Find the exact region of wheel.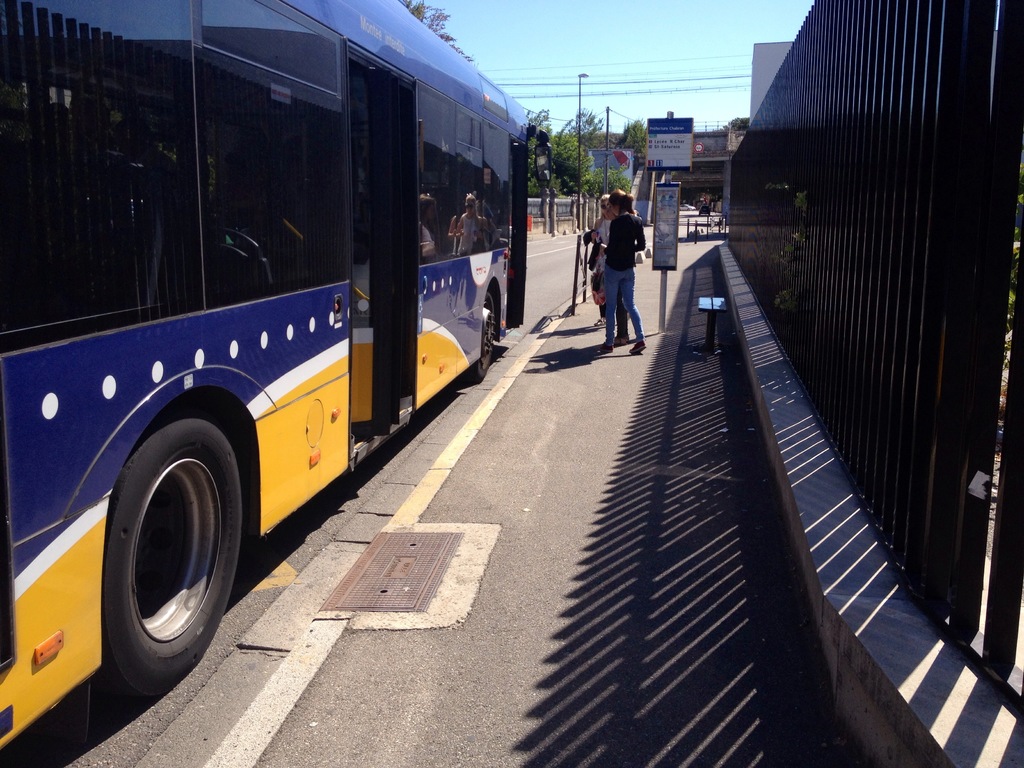
Exact region: 469:287:499:390.
